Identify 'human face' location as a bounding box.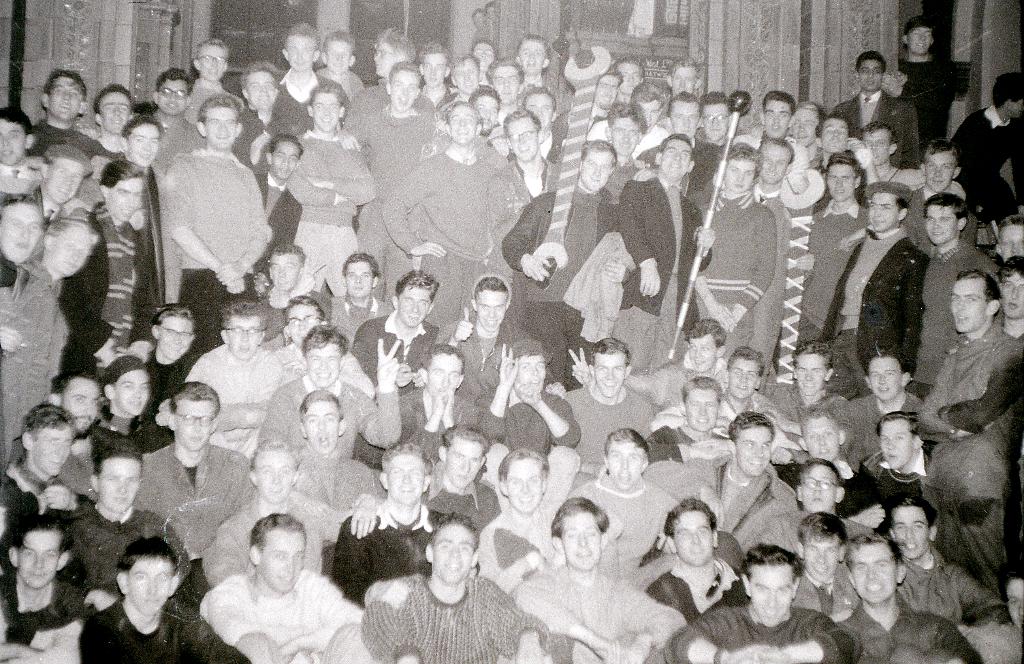
BBox(261, 531, 303, 593).
